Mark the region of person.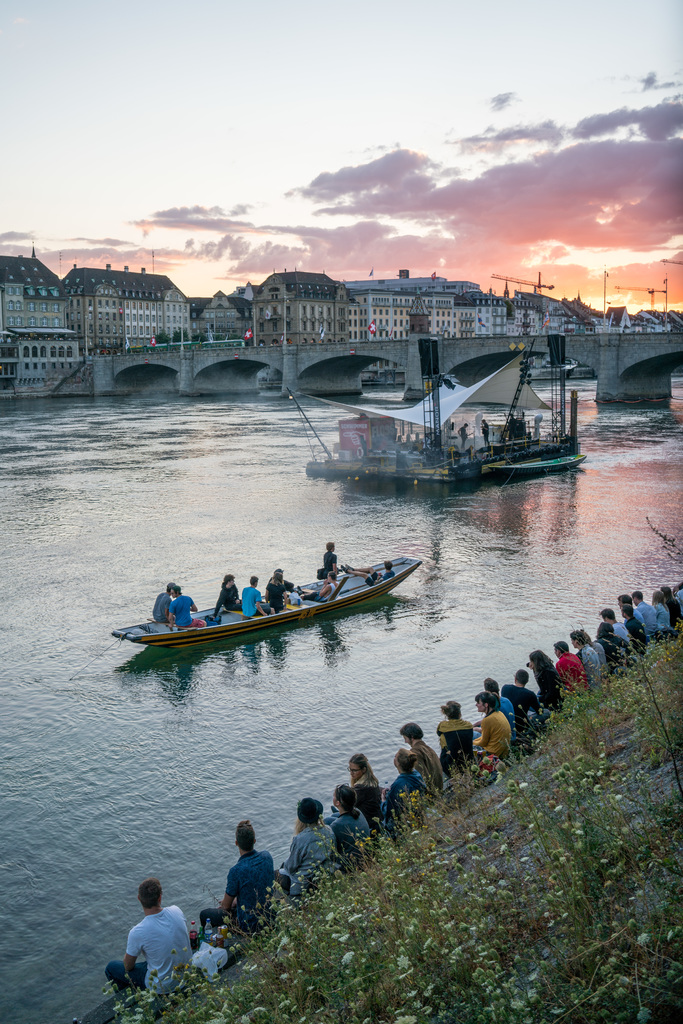
Region: {"left": 345, "top": 559, "right": 403, "bottom": 588}.
